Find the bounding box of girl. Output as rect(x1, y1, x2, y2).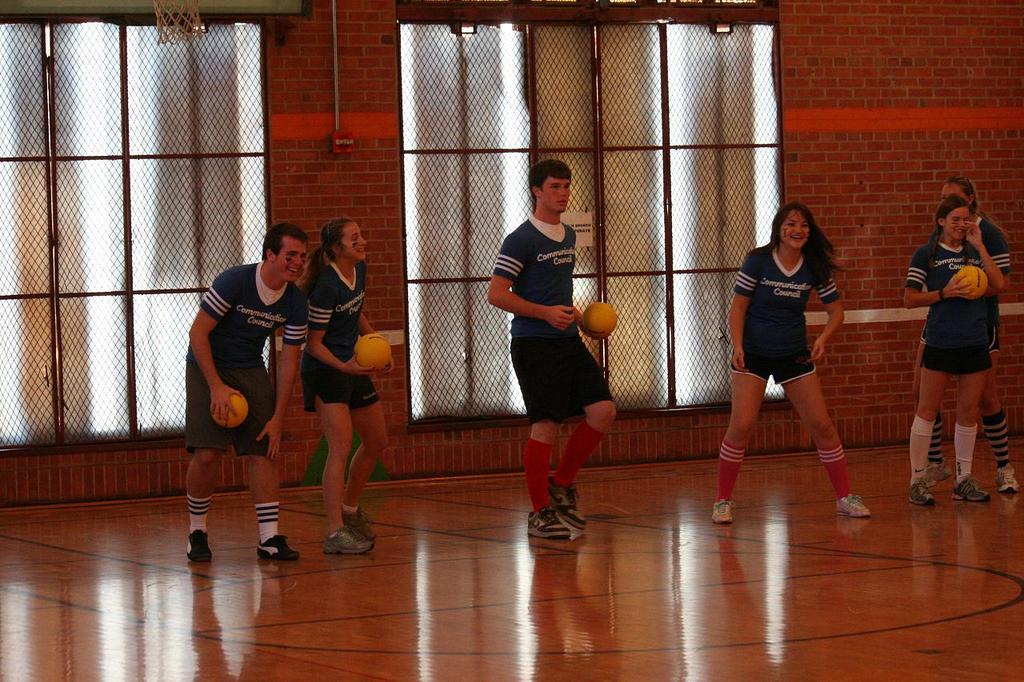
rect(904, 193, 1003, 512).
